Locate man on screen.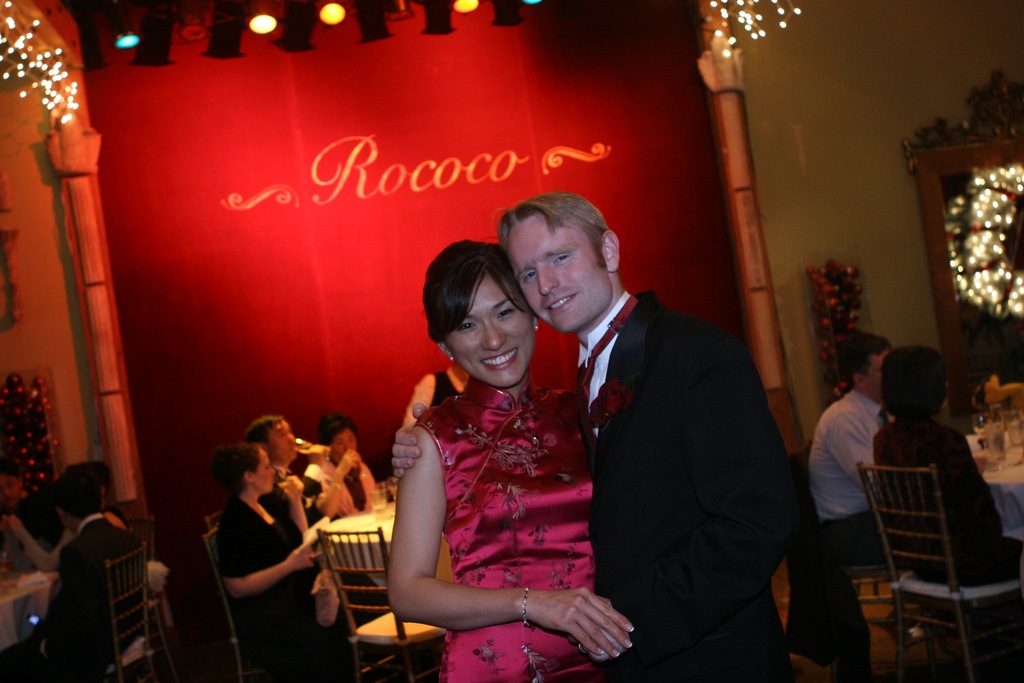
On screen at left=34, top=475, right=138, bottom=682.
